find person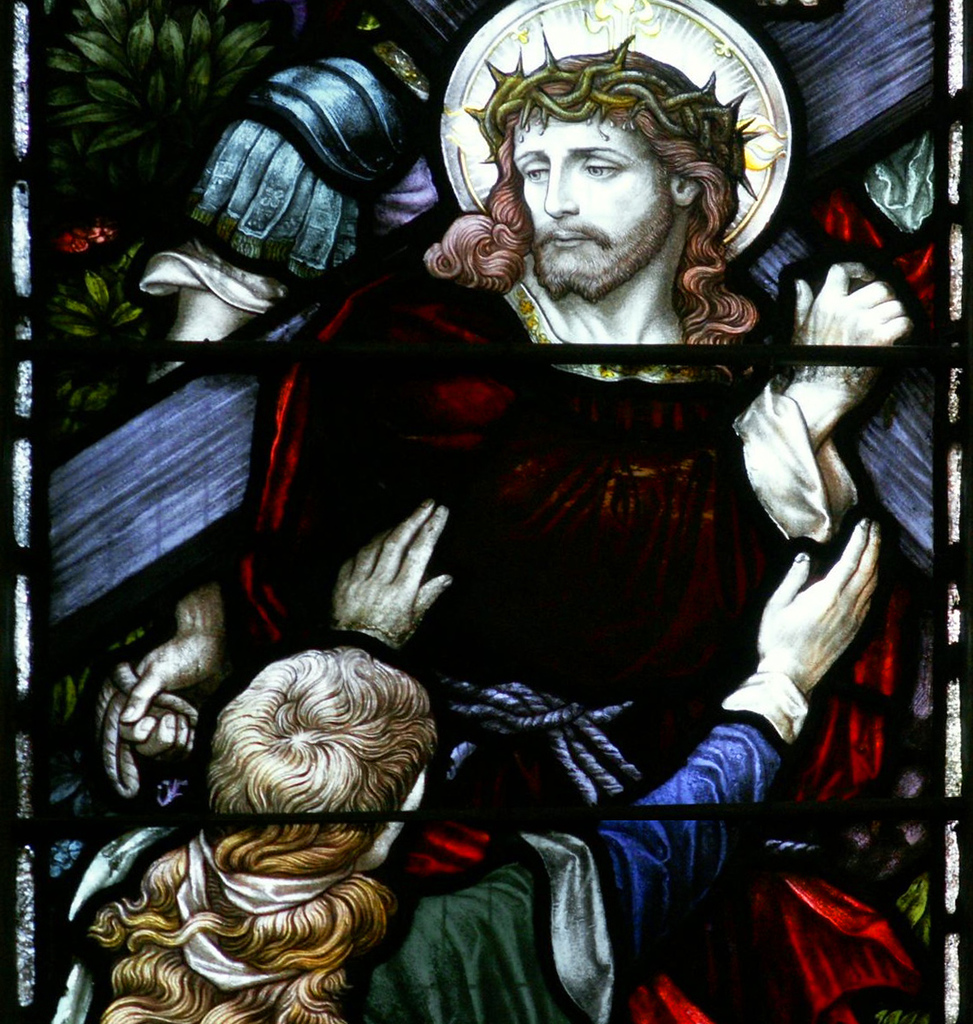
(left=106, top=25, right=923, bottom=736)
